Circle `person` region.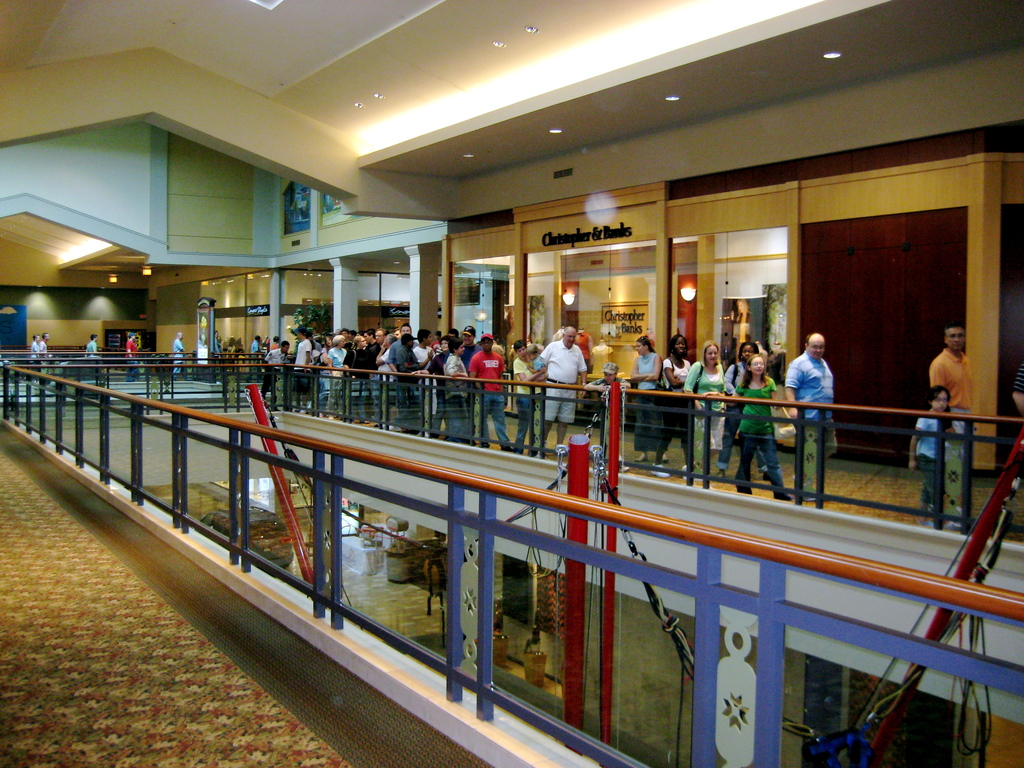
Region: <bbox>509, 340, 538, 457</bbox>.
